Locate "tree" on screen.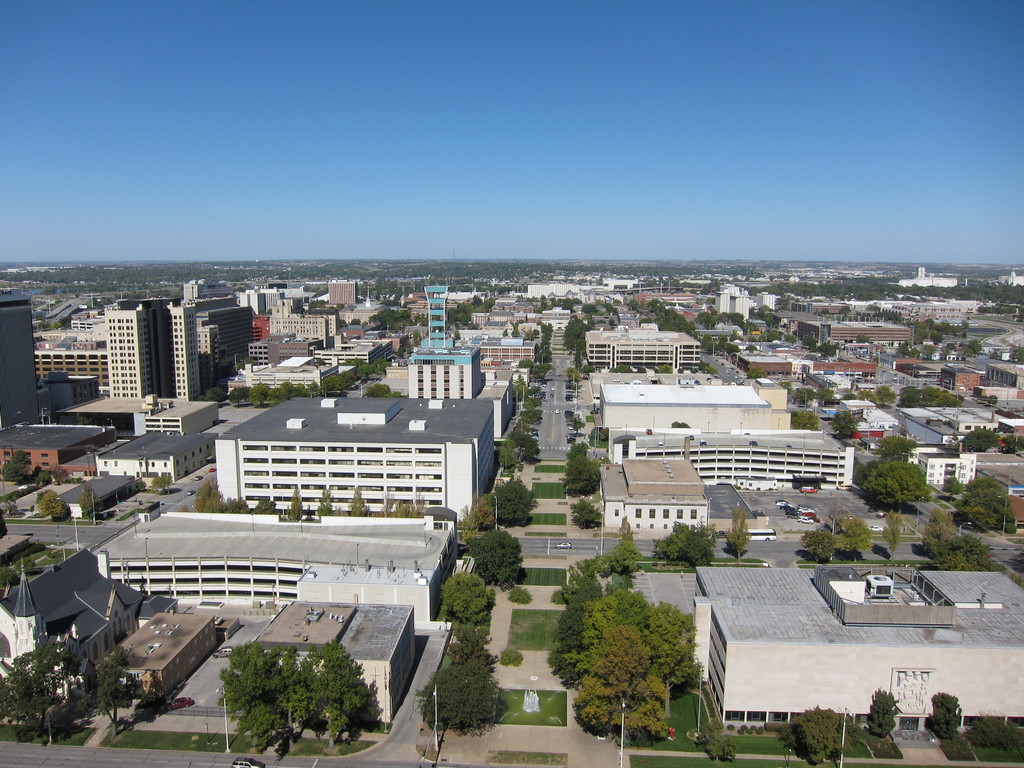
On screen at bbox=(652, 512, 719, 568).
